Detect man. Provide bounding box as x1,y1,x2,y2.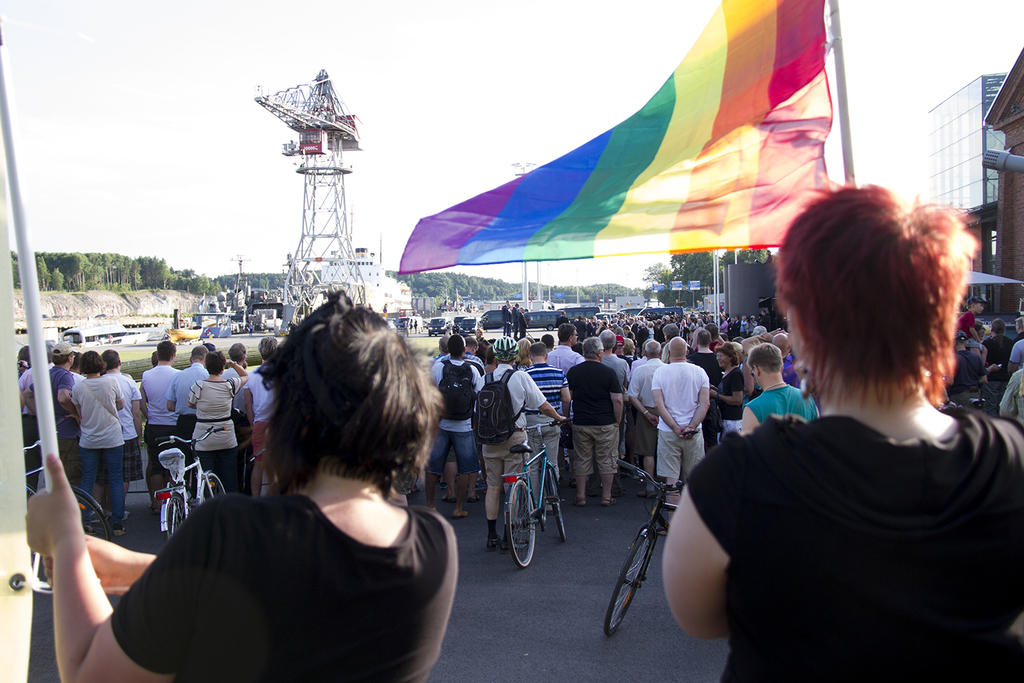
214,335,258,417.
